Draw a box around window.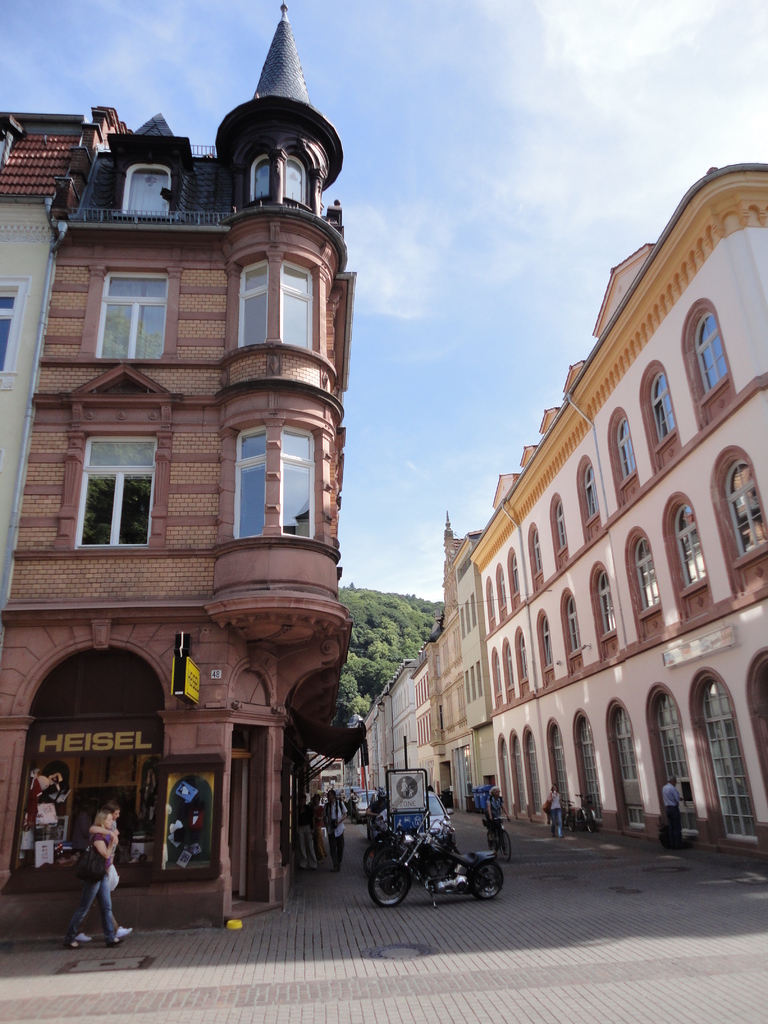
bbox=(546, 497, 569, 567).
